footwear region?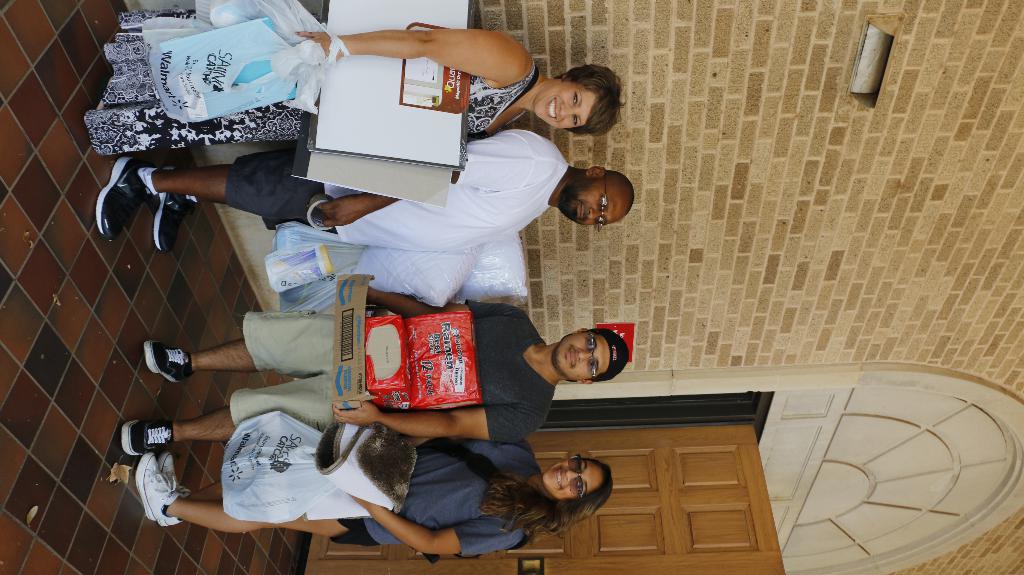
<bbox>118, 417, 175, 455</bbox>
